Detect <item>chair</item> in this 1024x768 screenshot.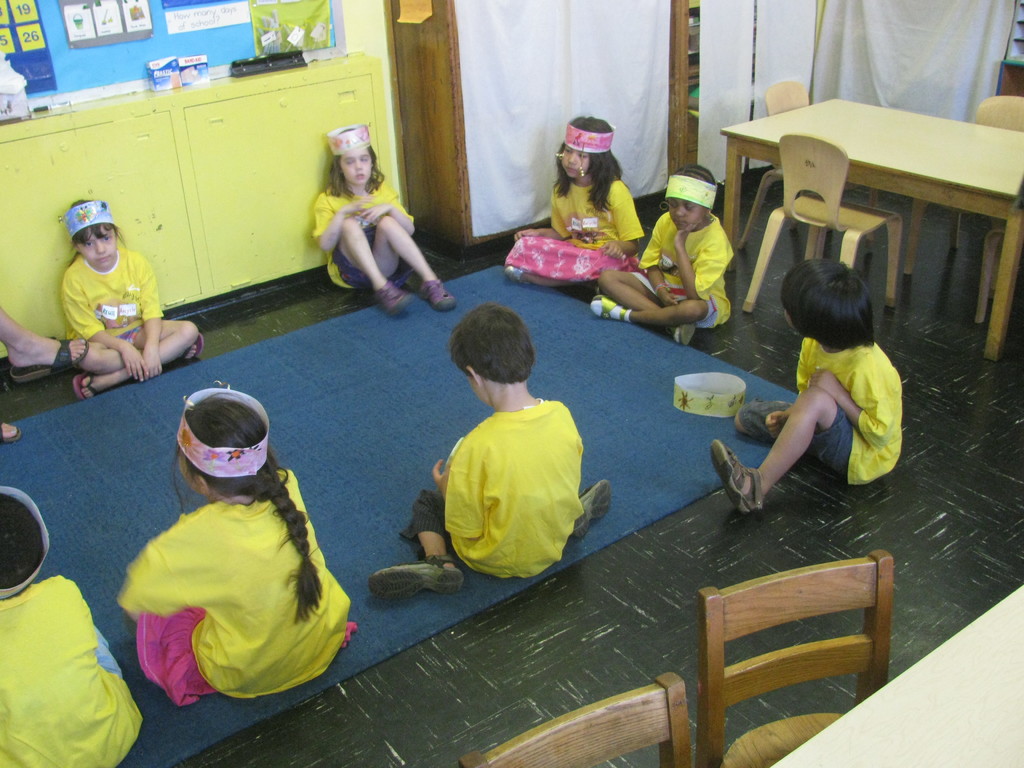
Detection: <region>903, 93, 1023, 274</region>.
